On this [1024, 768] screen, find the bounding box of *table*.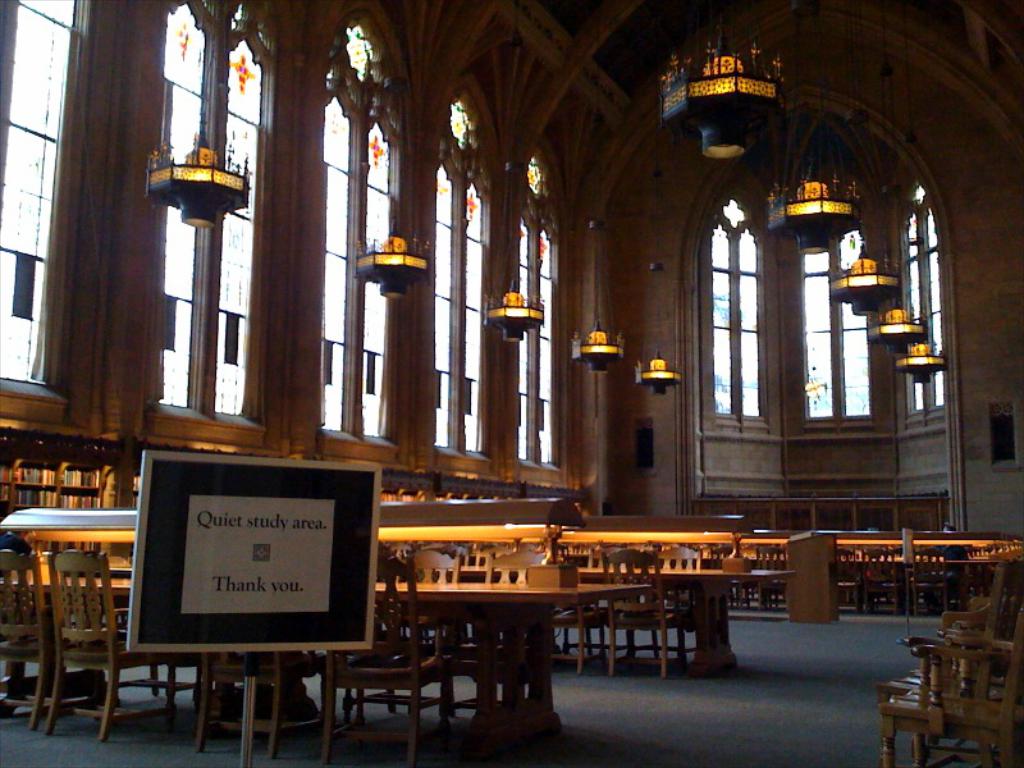
Bounding box: left=372, top=576, right=640, bottom=750.
